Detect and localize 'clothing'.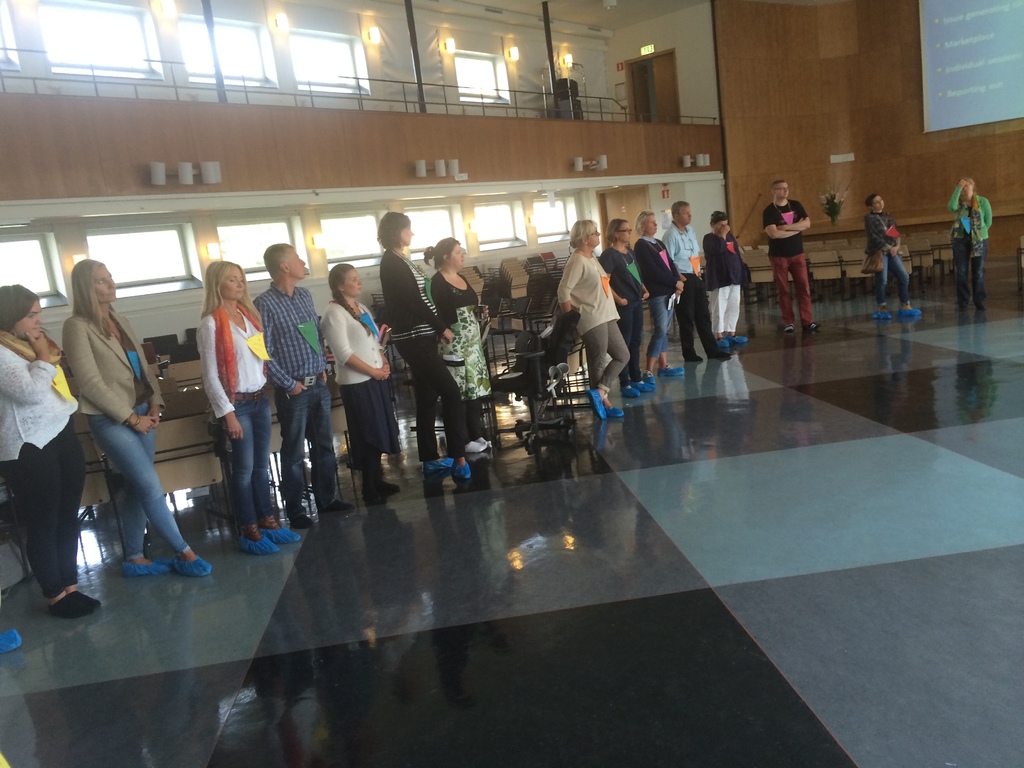
Localized at (45,262,167,573).
